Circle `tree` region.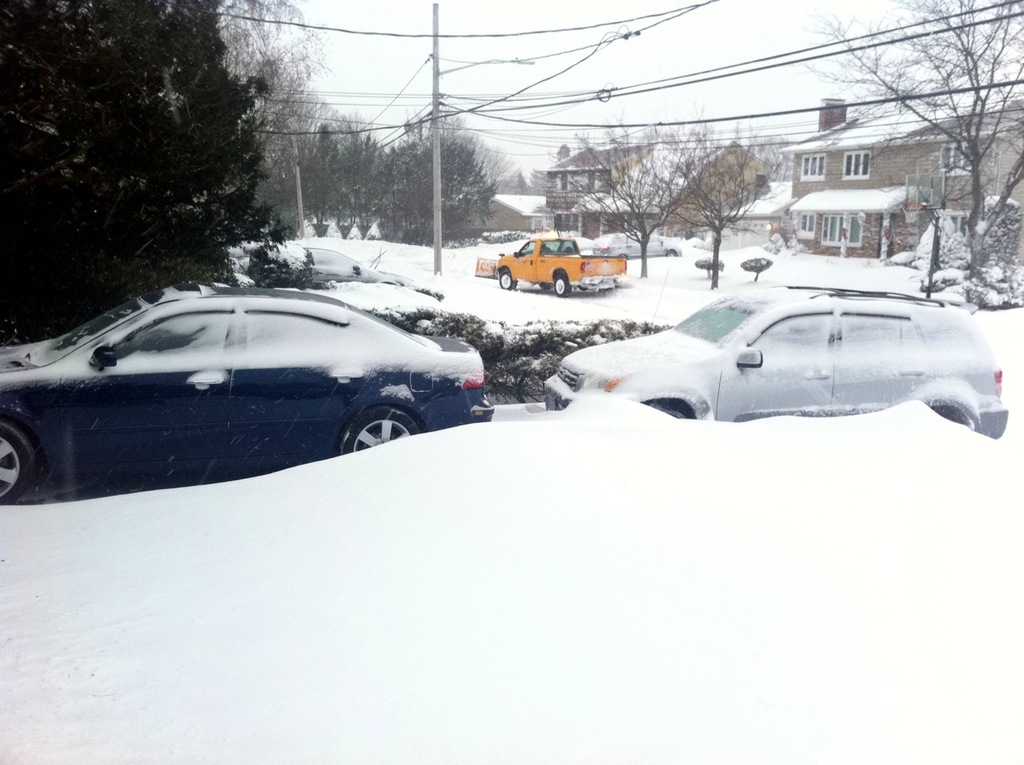
Region: left=752, top=127, right=829, bottom=183.
